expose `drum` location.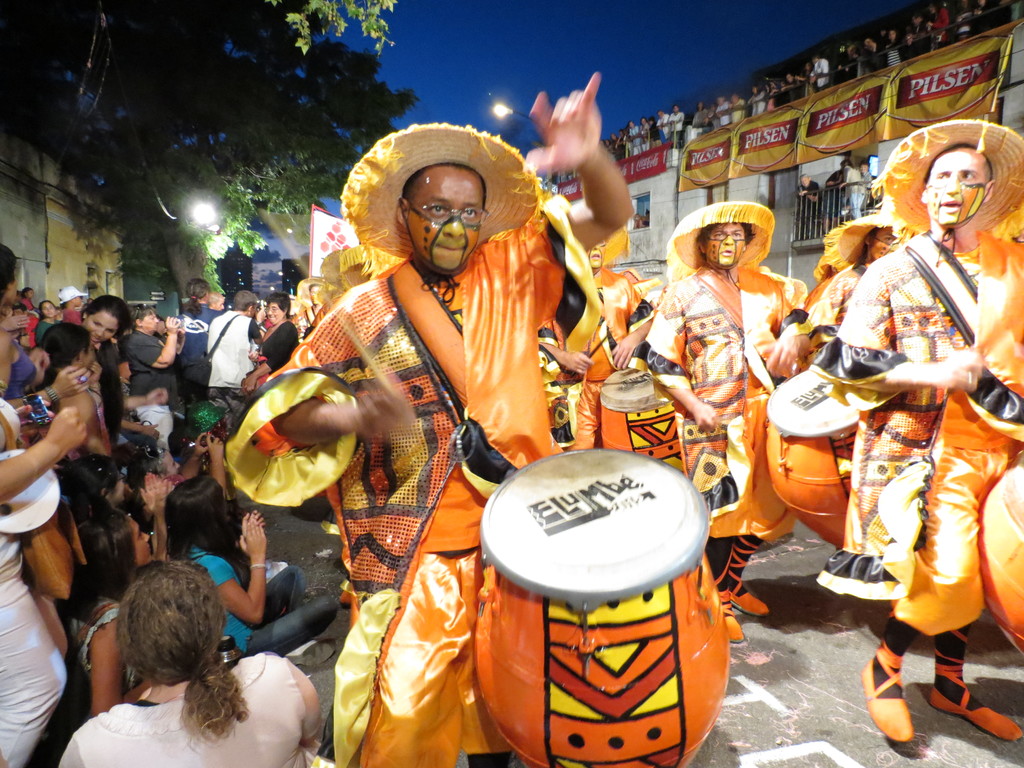
Exposed at [left=765, top=369, right=860, bottom=548].
